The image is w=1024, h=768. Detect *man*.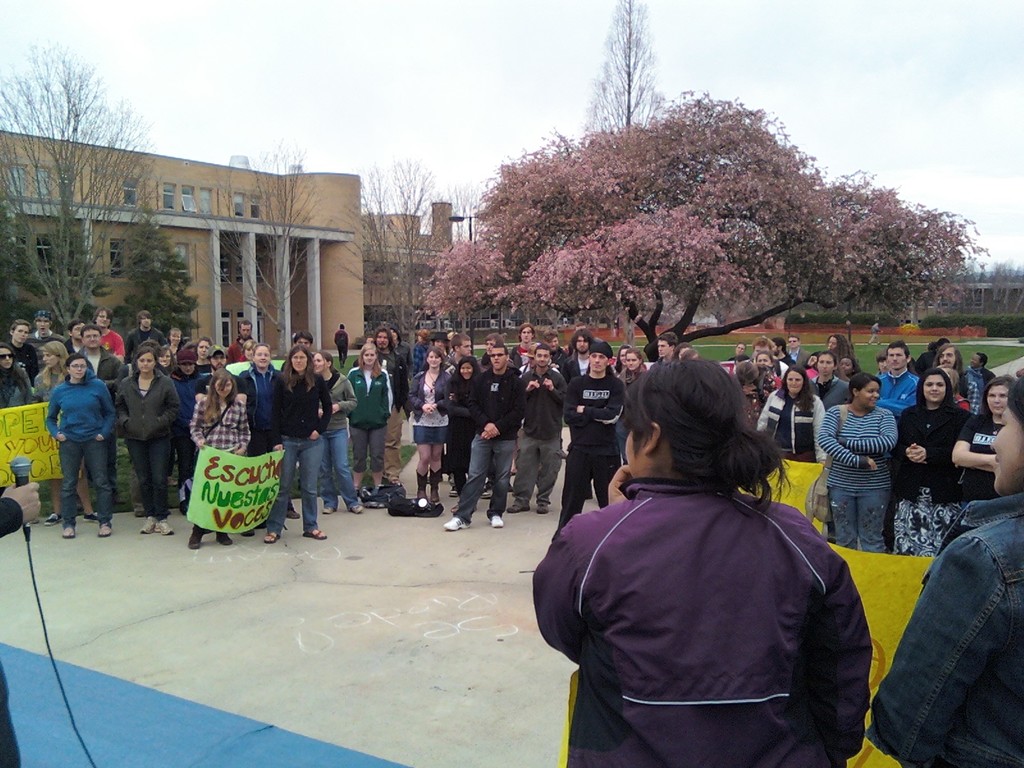
Detection: (445, 343, 523, 527).
